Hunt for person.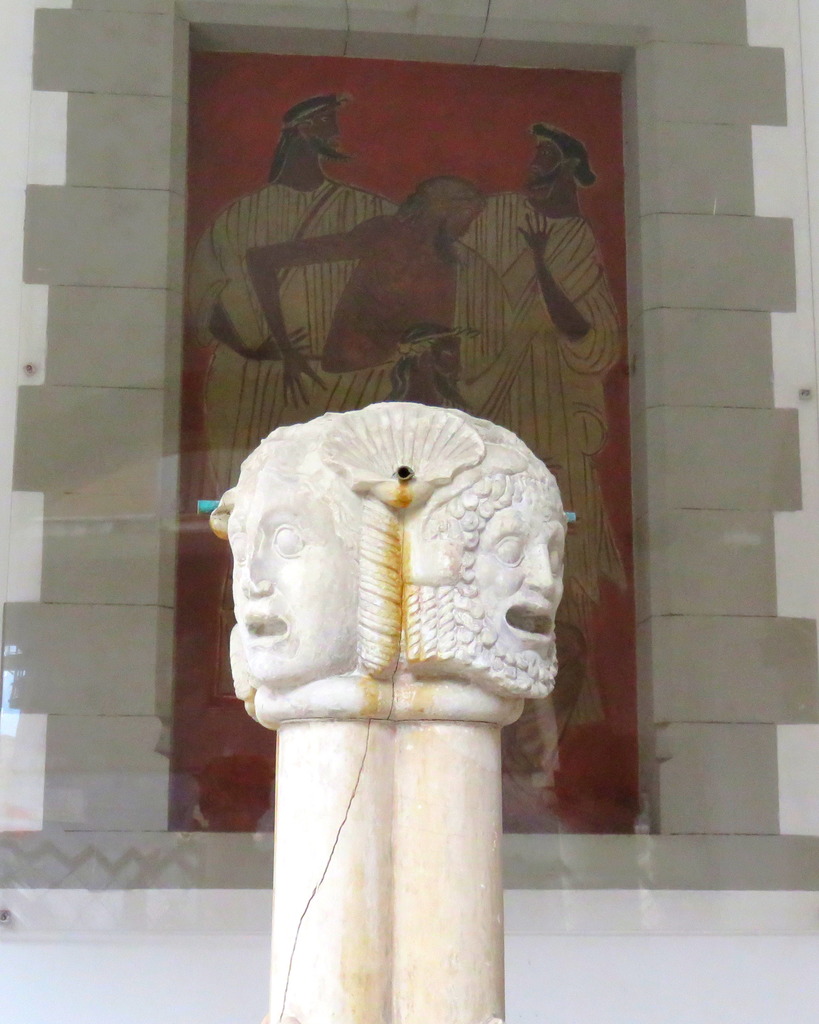
Hunted down at bbox(243, 176, 520, 422).
